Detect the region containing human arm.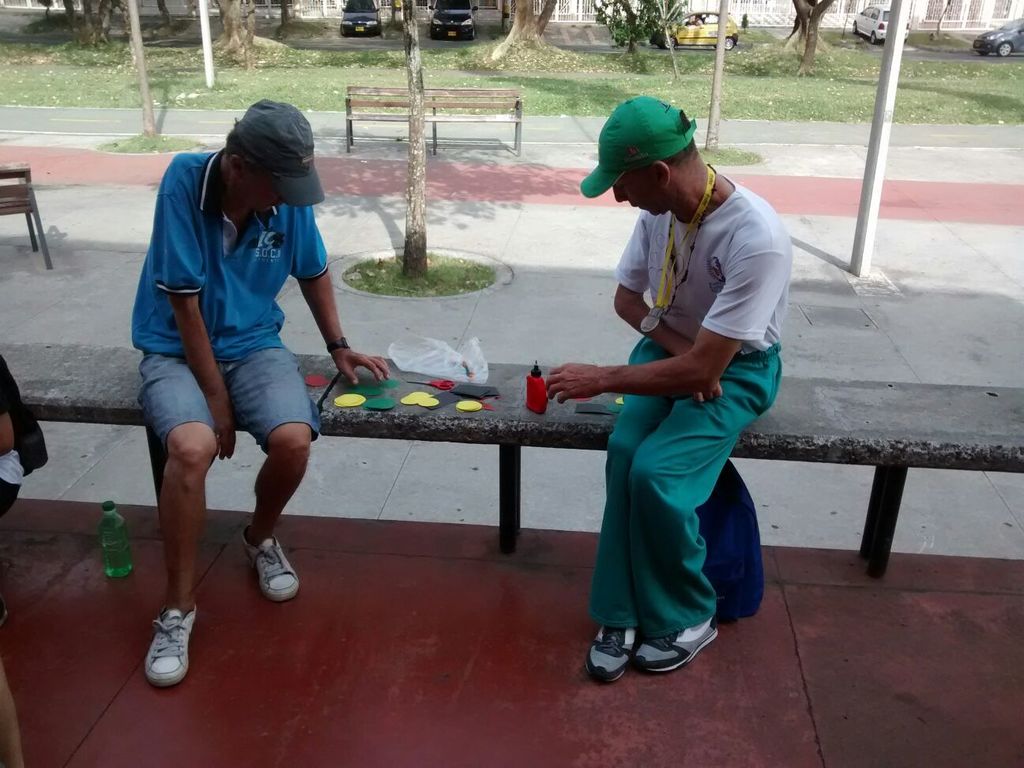
BBox(154, 154, 239, 464).
